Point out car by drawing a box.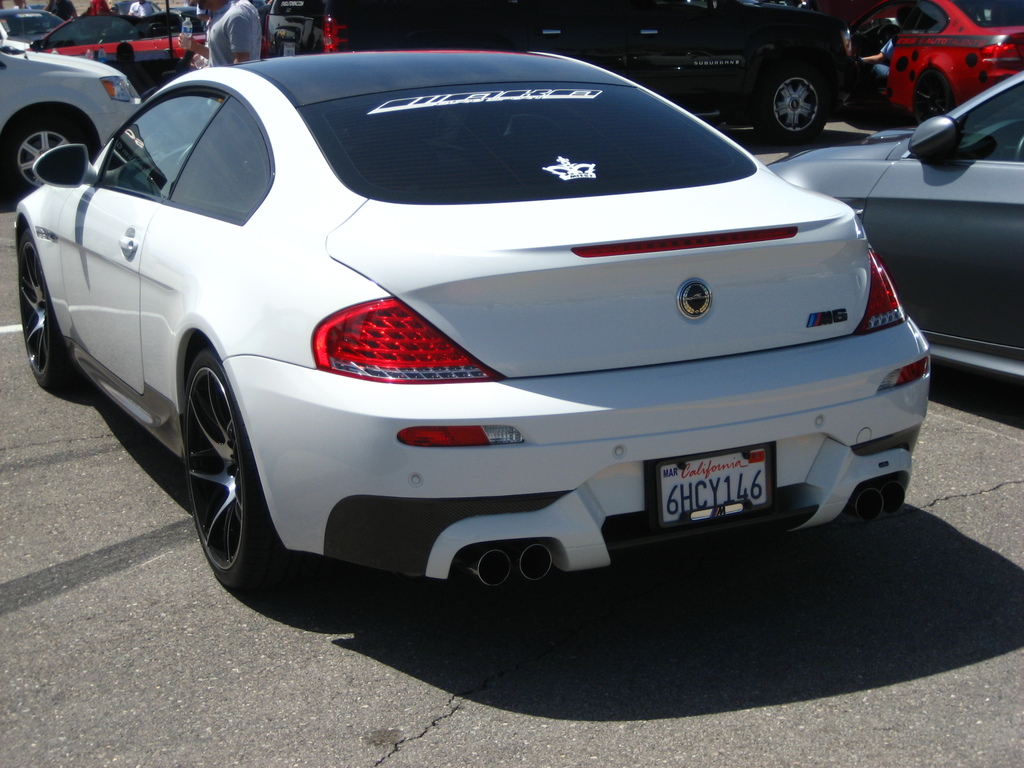
bbox=(767, 70, 1023, 388).
